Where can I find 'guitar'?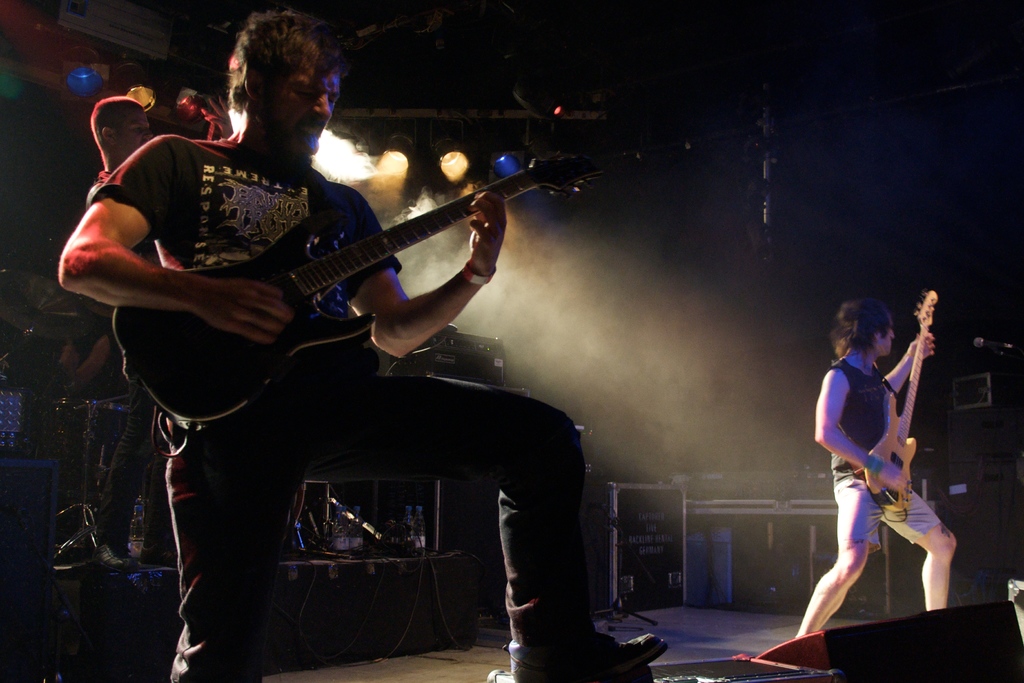
You can find it at box=[114, 149, 609, 428].
